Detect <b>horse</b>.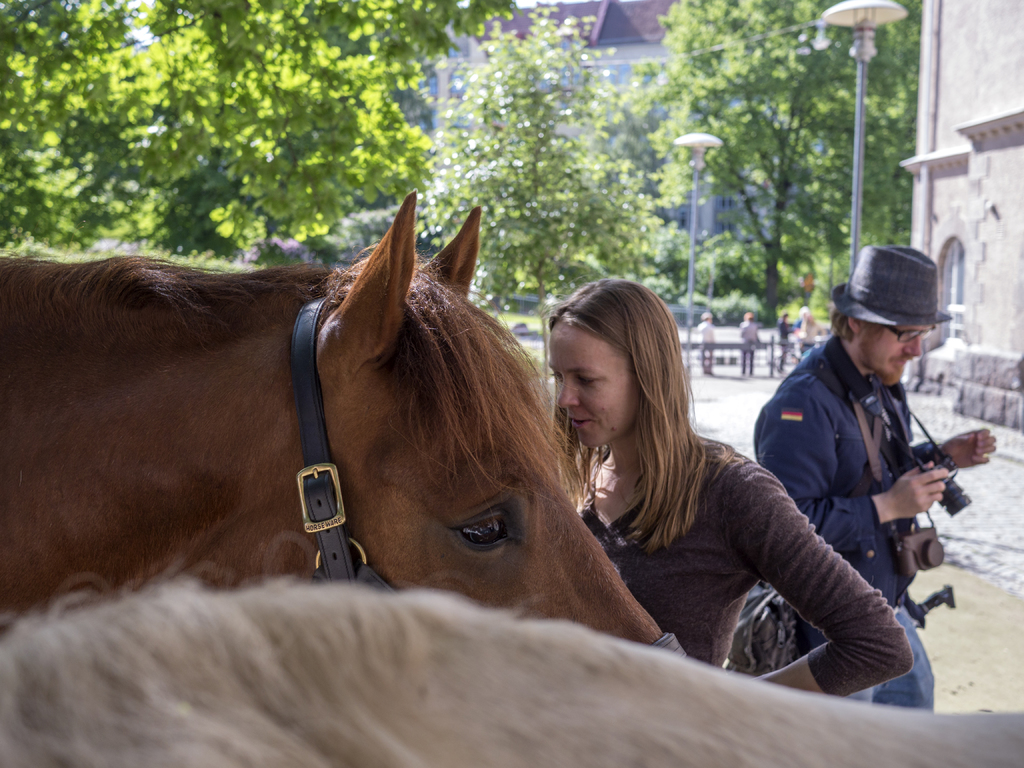
Detected at rect(0, 532, 1023, 767).
